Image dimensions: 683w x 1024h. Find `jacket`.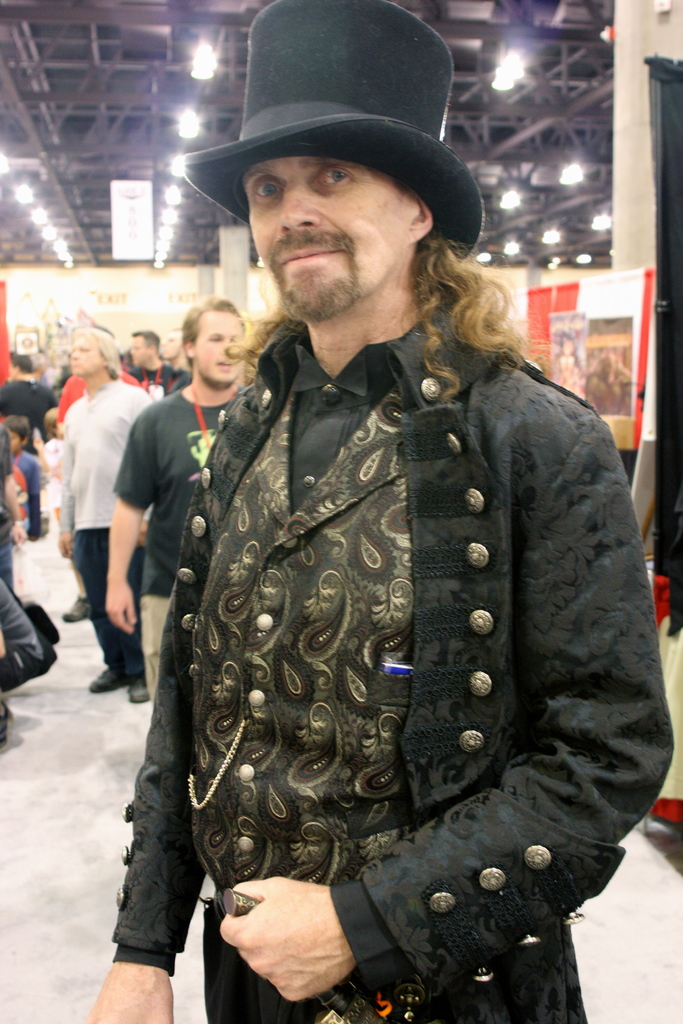
select_region(98, 182, 664, 1006).
